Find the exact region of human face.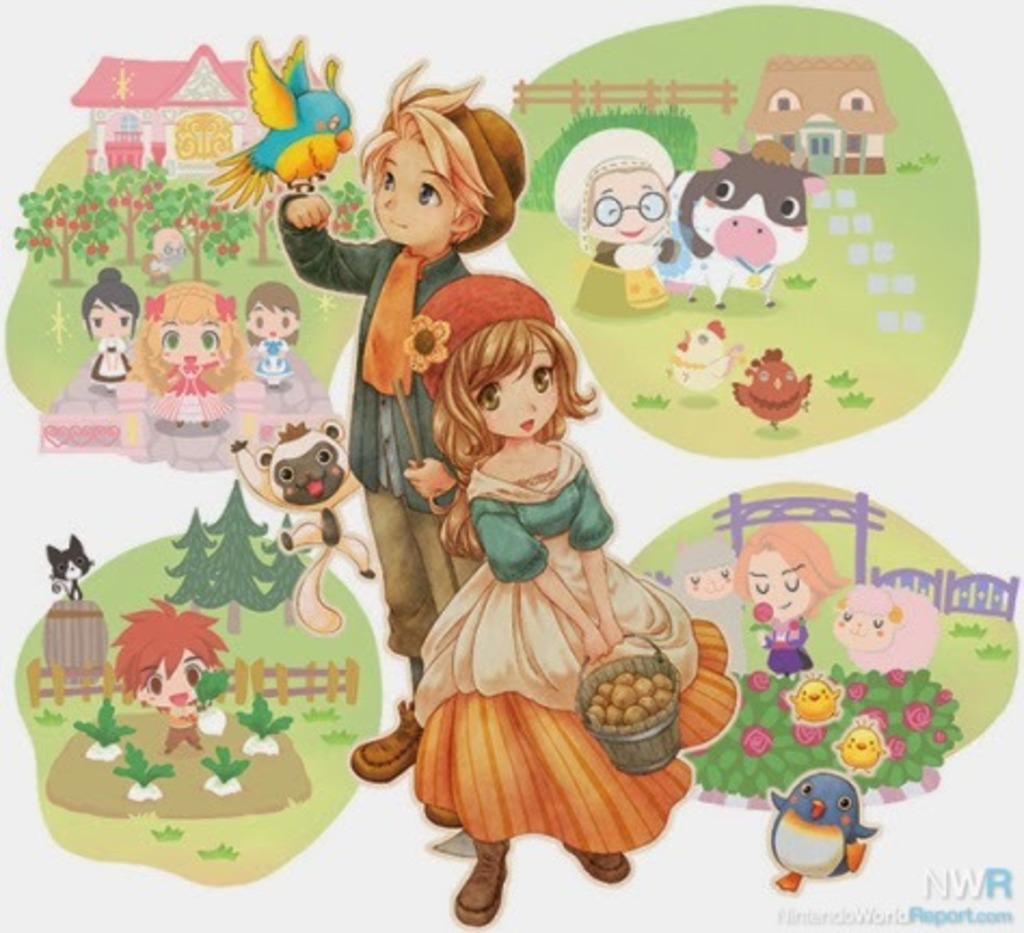
Exact region: box(747, 542, 806, 620).
